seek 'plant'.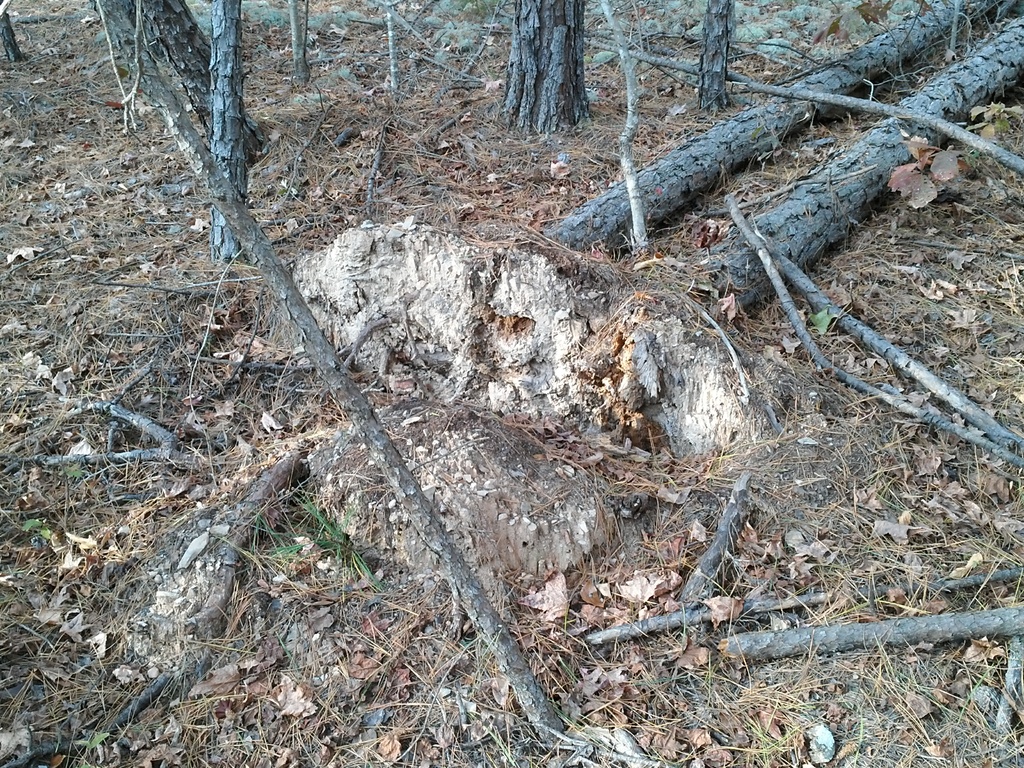
(left=591, top=0, right=662, bottom=82).
